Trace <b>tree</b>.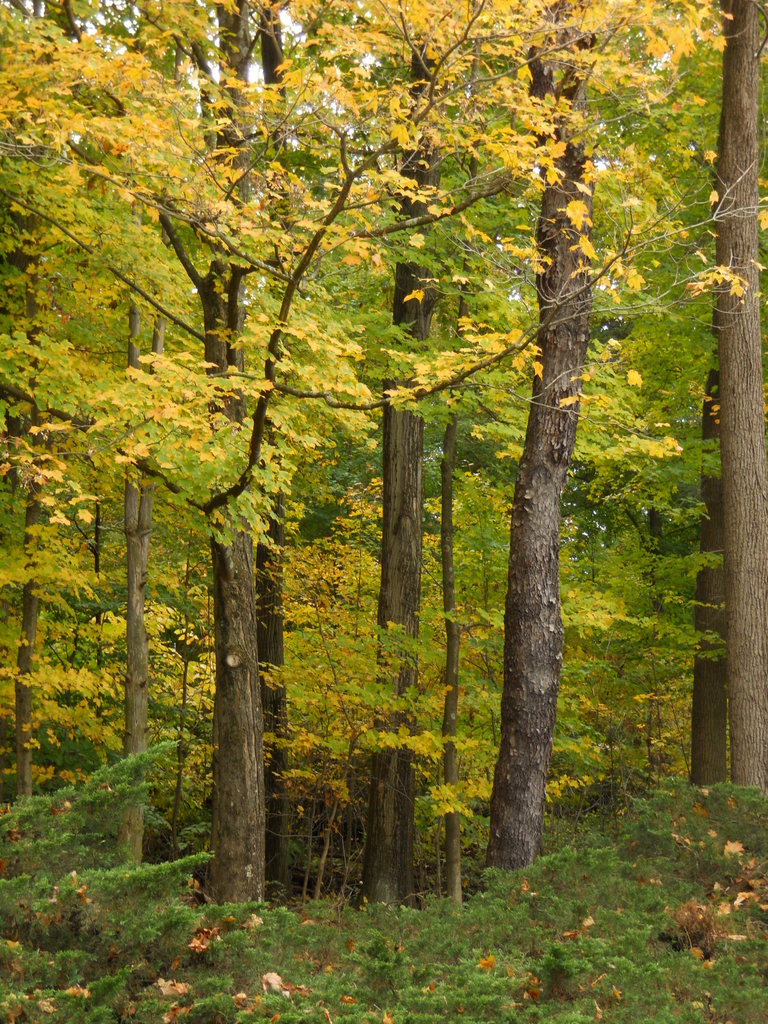
Traced to detection(0, 728, 242, 1023).
